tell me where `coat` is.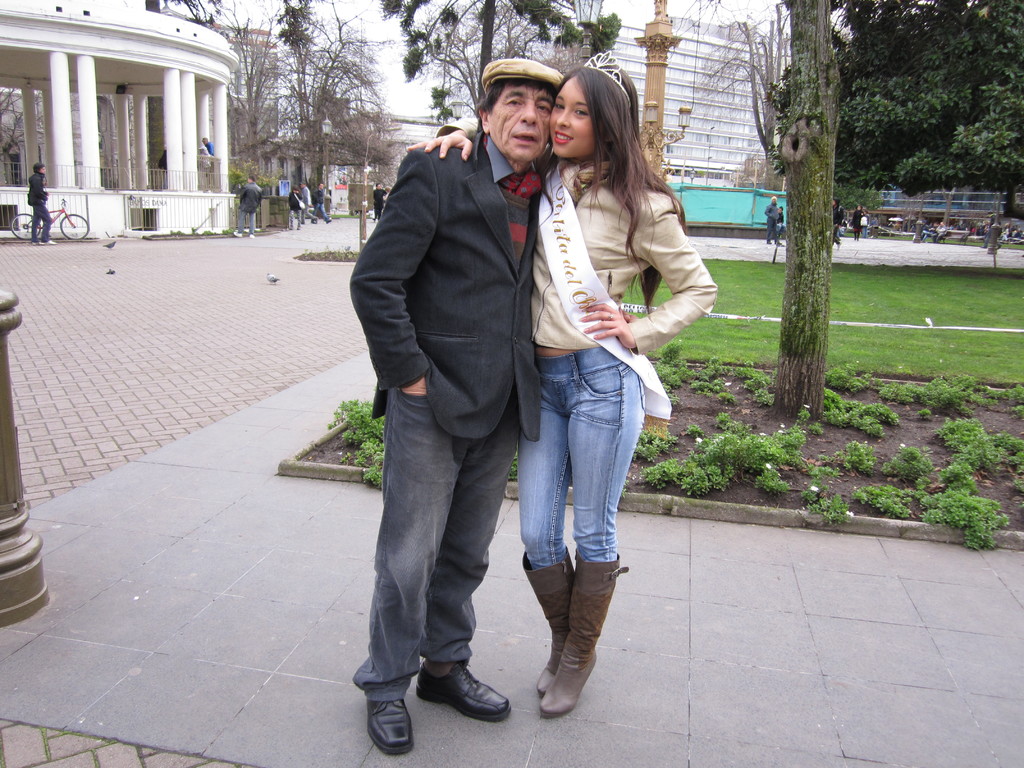
`coat` is at region(24, 167, 44, 207).
